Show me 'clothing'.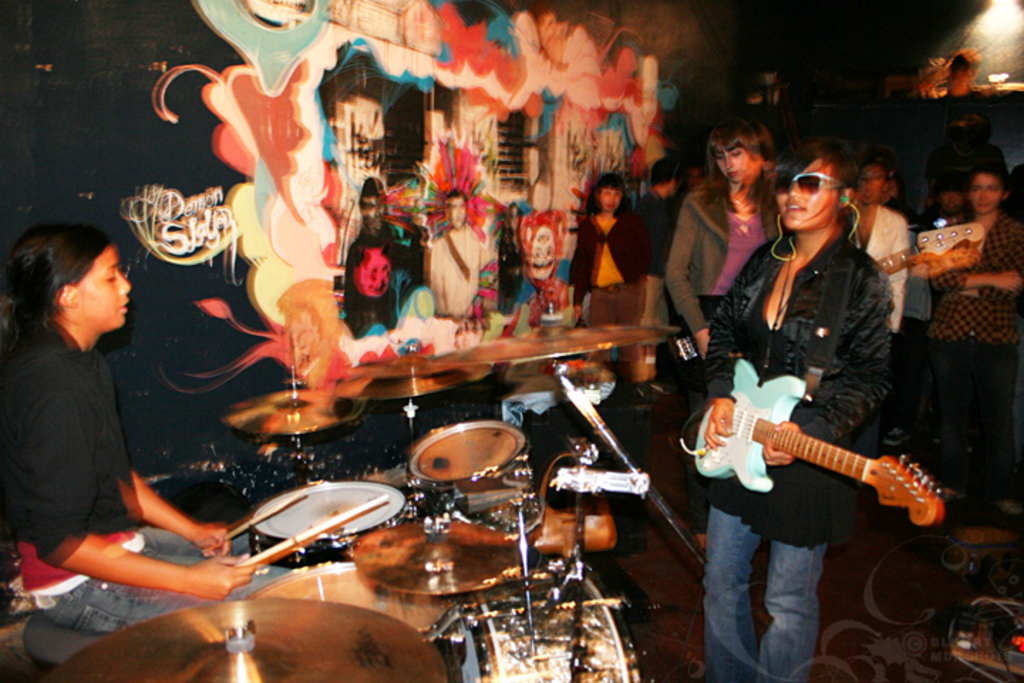
'clothing' is here: BBox(715, 171, 930, 548).
